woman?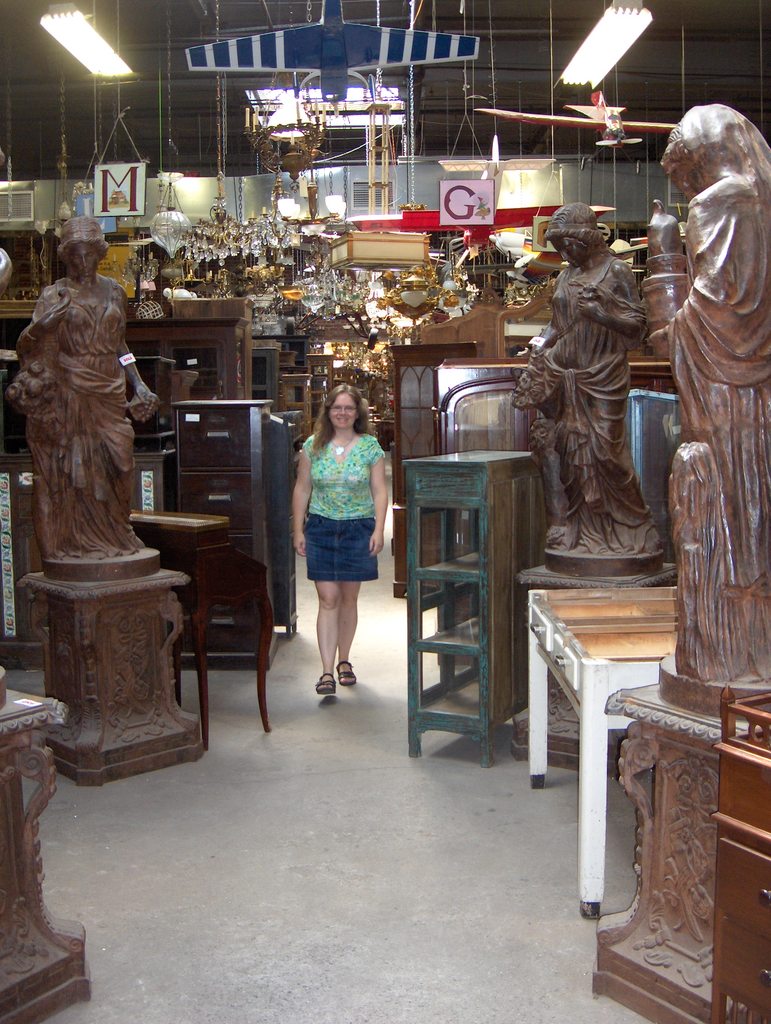
{"left": 533, "top": 196, "right": 654, "bottom": 554}
